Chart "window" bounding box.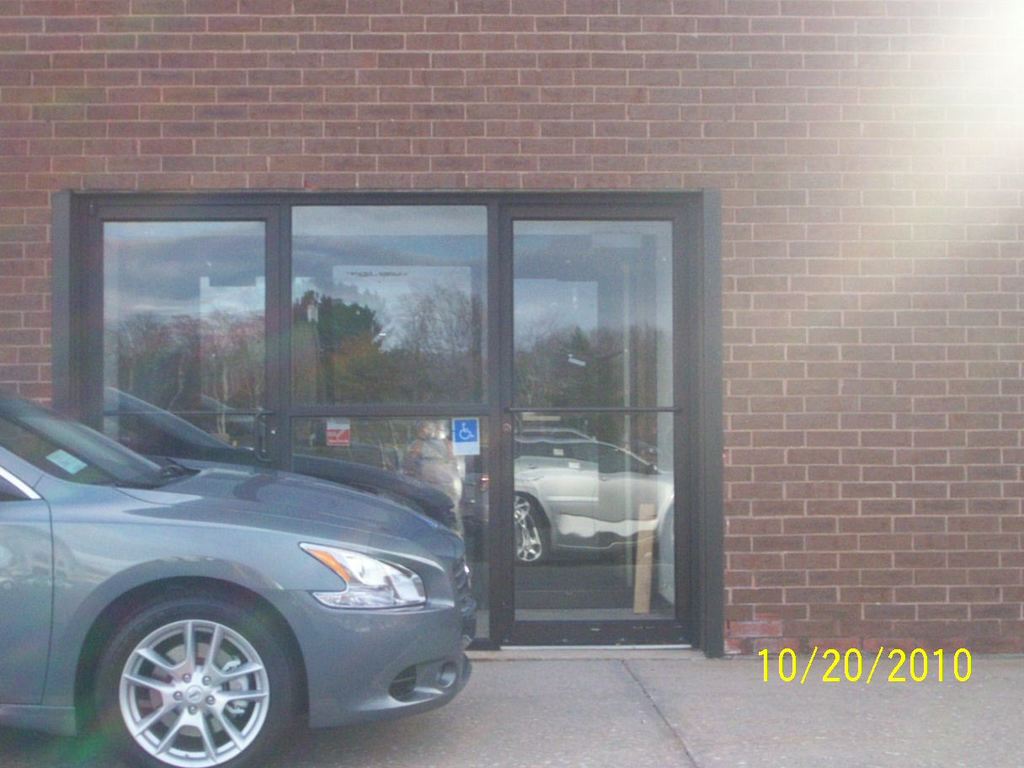
Charted: 71 189 723 660.
